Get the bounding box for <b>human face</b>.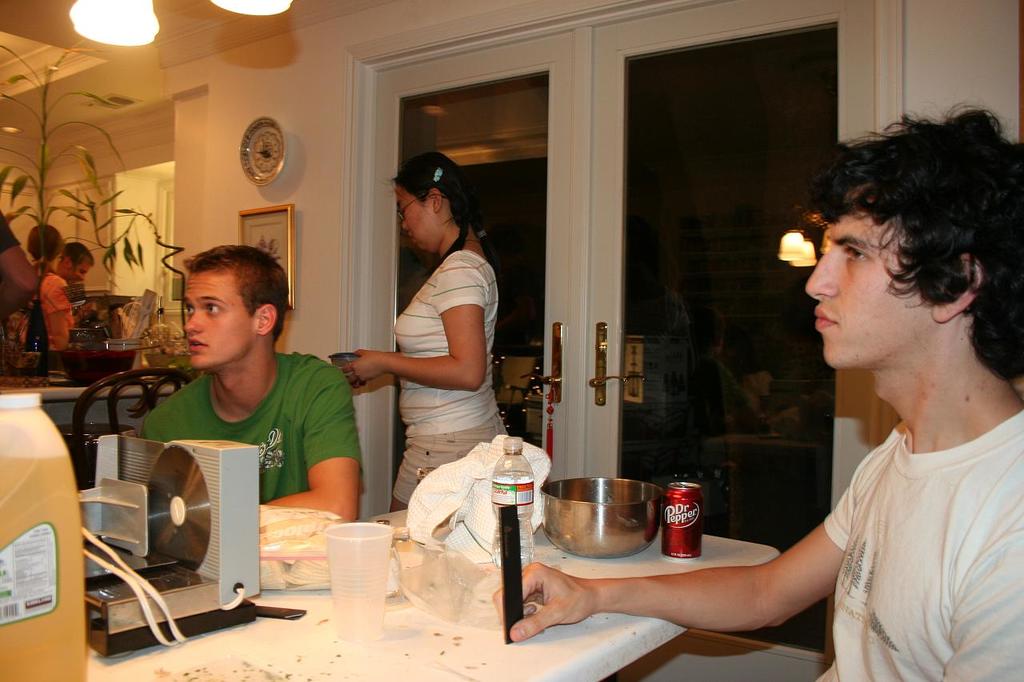
389/182/428/244.
